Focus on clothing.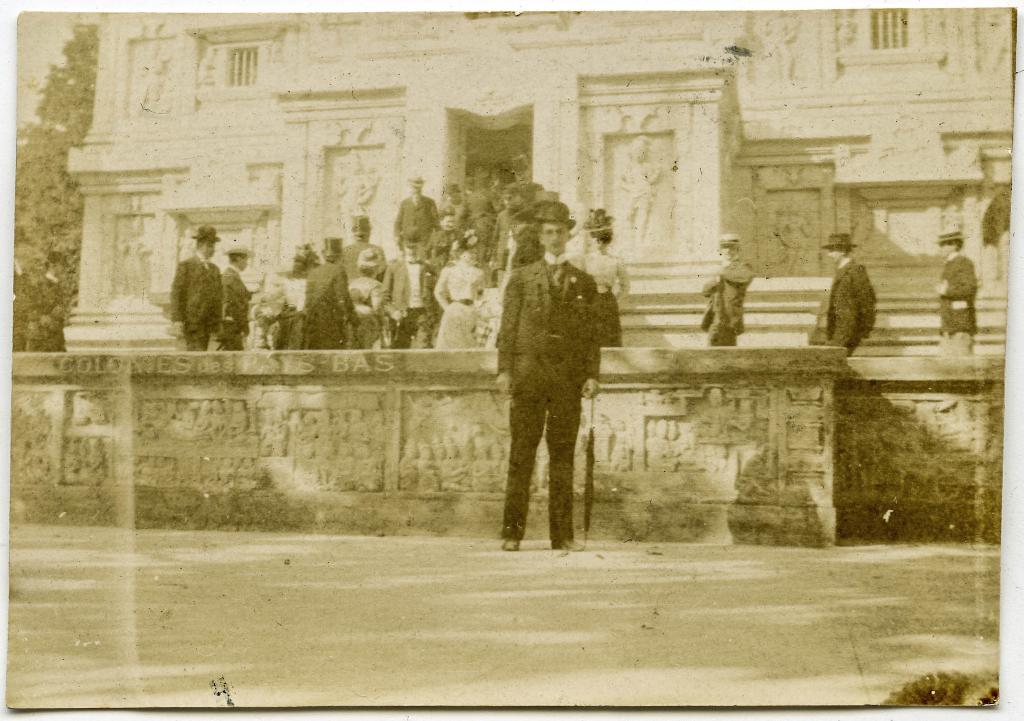
Focused at 433 262 485 347.
